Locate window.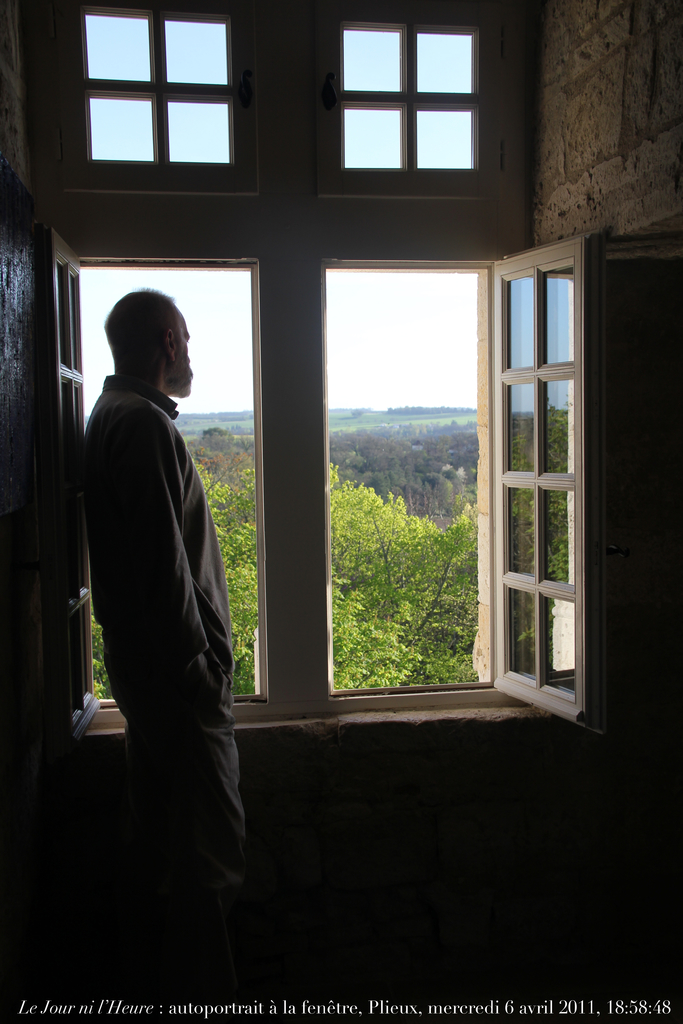
Bounding box: 71:259:271:721.
